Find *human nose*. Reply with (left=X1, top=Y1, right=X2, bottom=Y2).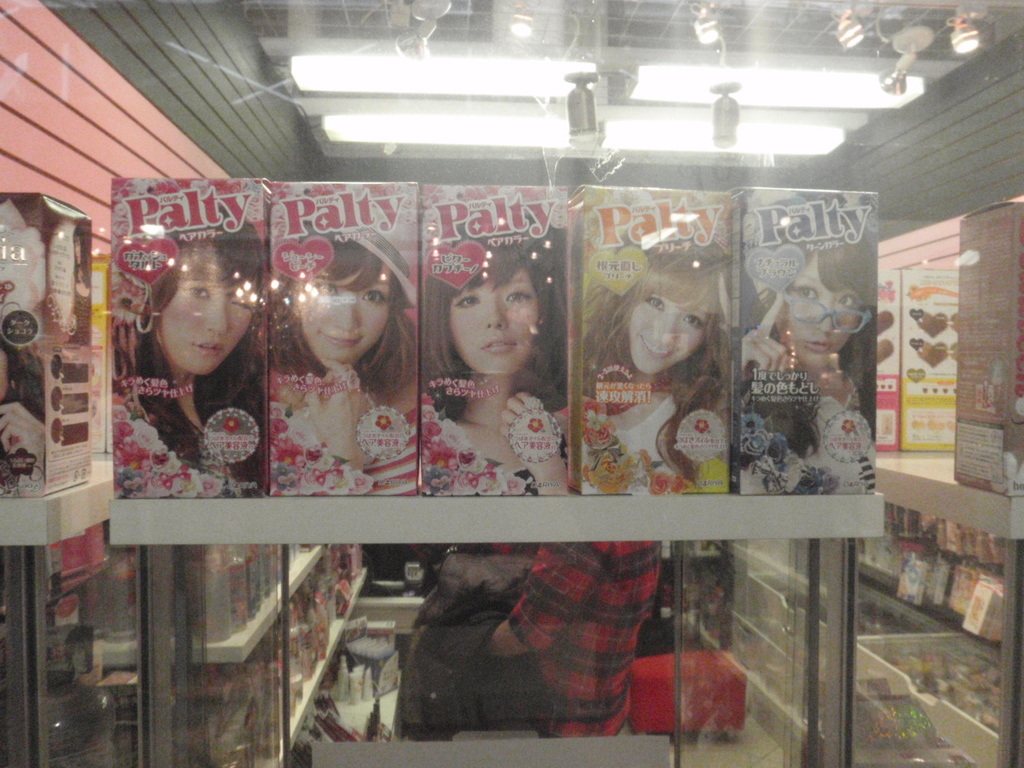
(left=655, top=318, right=678, bottom=338).
